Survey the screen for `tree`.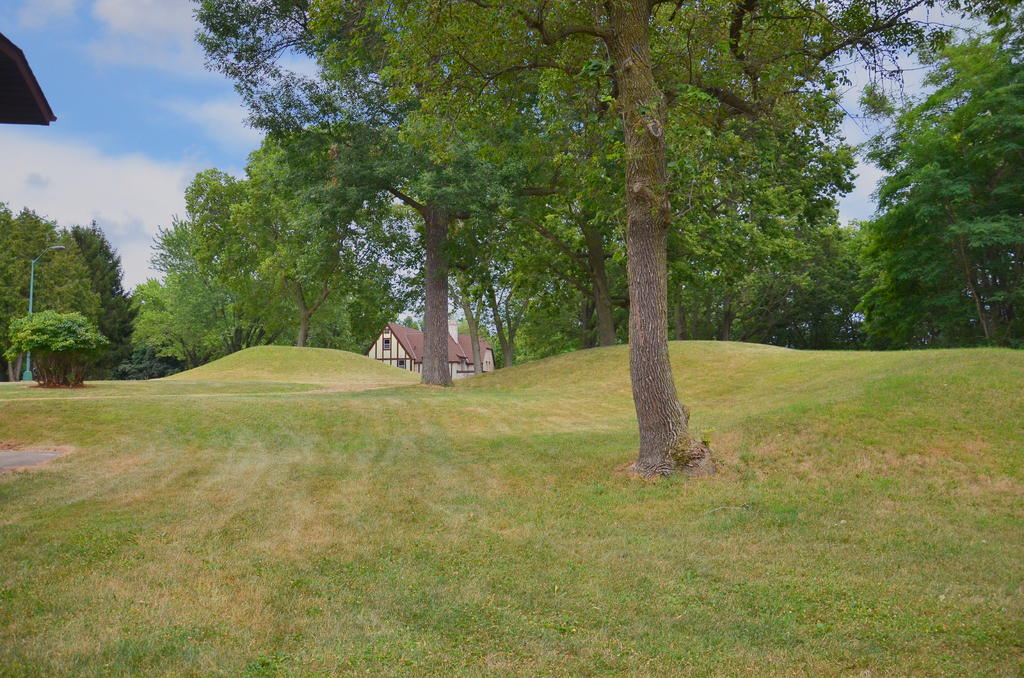
Survey found: Rect(472, 235, 561, 364).
